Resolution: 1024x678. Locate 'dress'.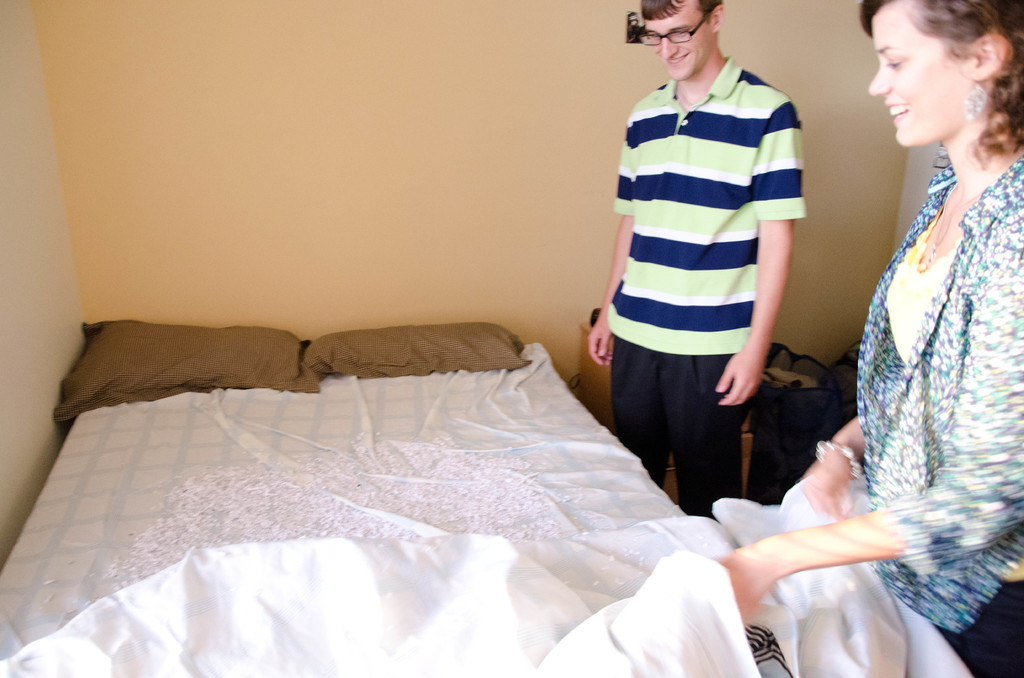
<region>811, 140, 1023, 640</region>.
